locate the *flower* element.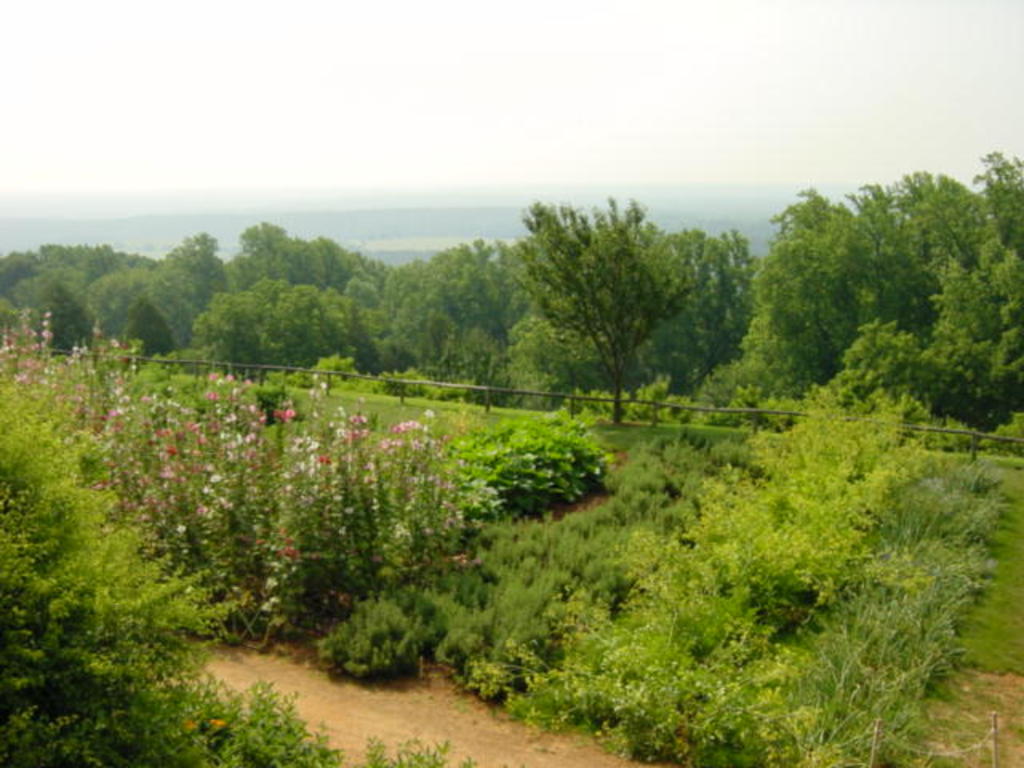
Element bbox: {"x1": 323, "y1": 453, "x2": 328, "y2": 461}.
